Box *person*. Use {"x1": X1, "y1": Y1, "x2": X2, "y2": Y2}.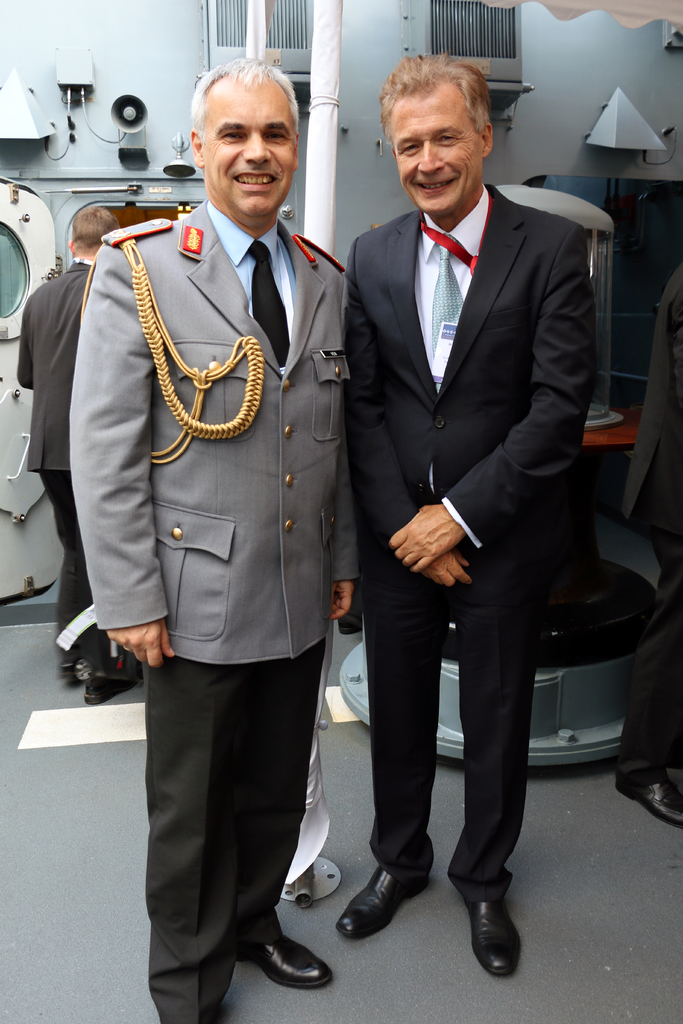
{"x1": 79, "y1": 40, "x2": 370, "y2": 963}.
